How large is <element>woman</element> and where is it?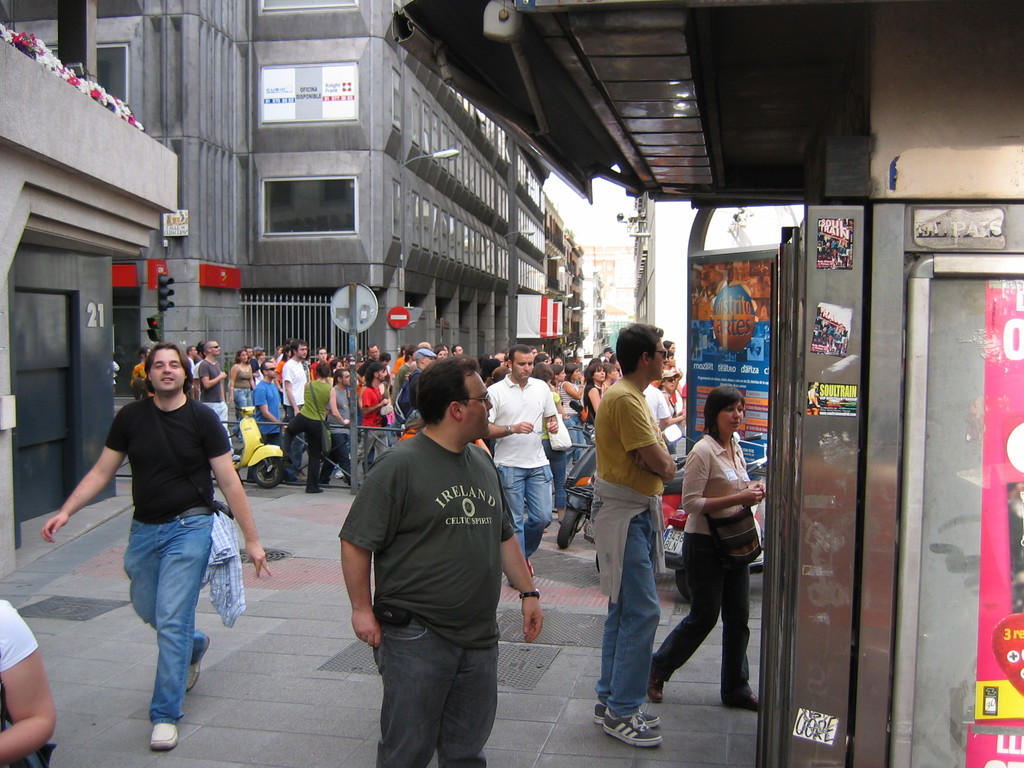
Bounding box: <region>225, 348, 255, 439</region>.
